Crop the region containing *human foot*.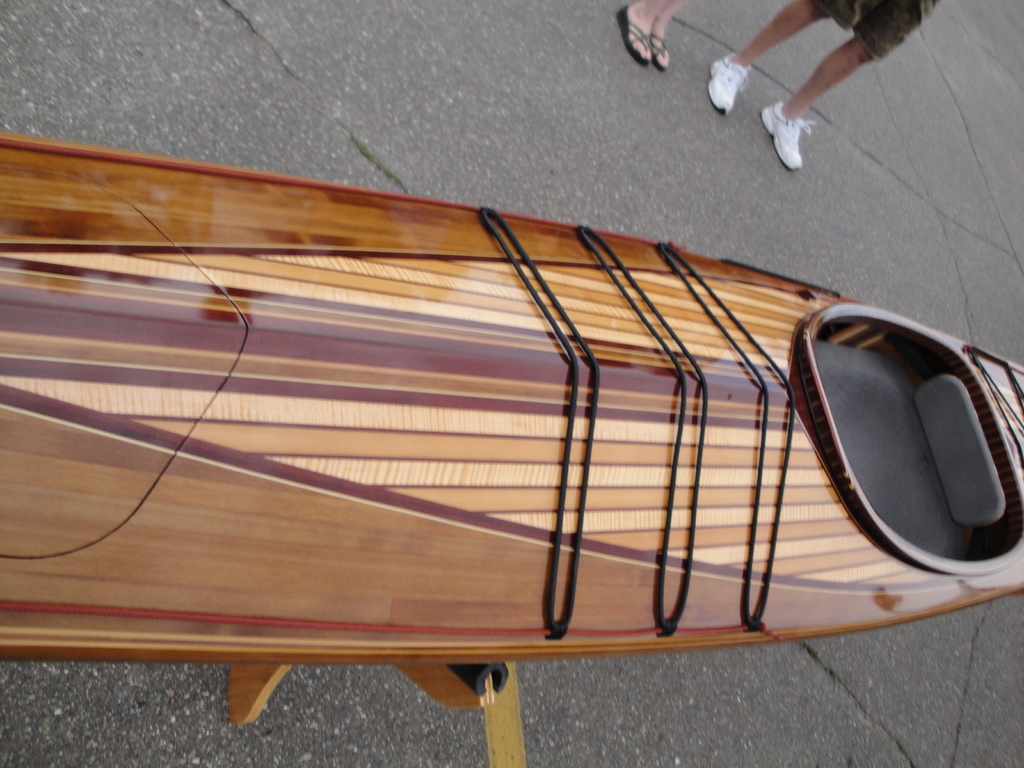
Crop region: rect(700, 53, 746, 111).
